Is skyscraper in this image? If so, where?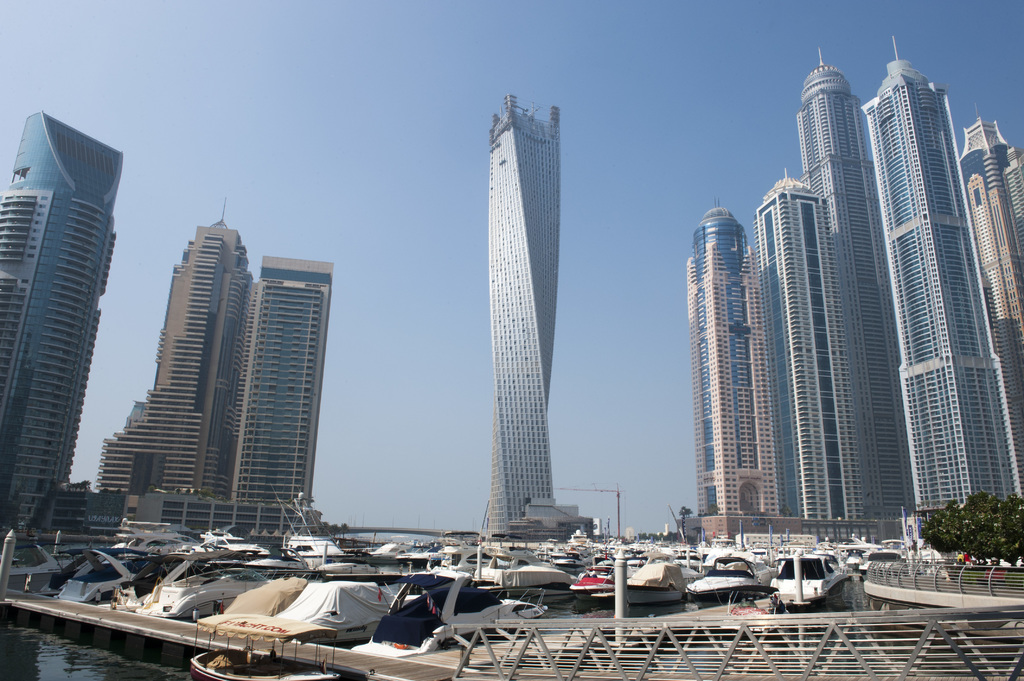
Yes, at 960 109 1023 442.
